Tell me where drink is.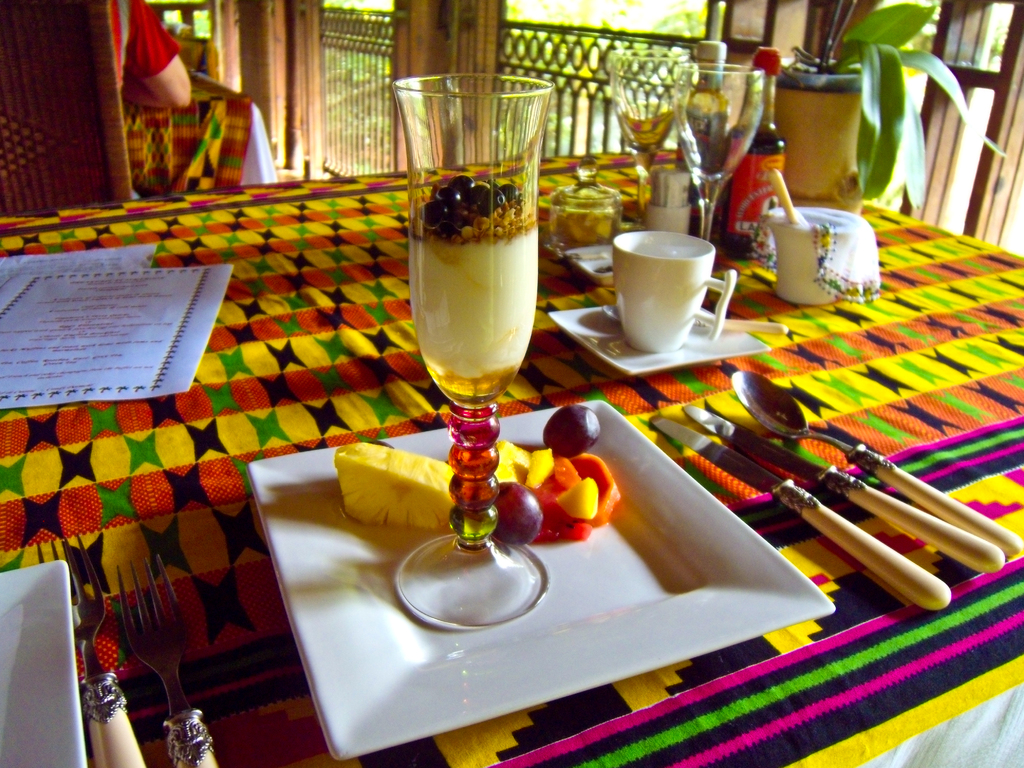
drink is at BBox(412, 177, 540, 544).
